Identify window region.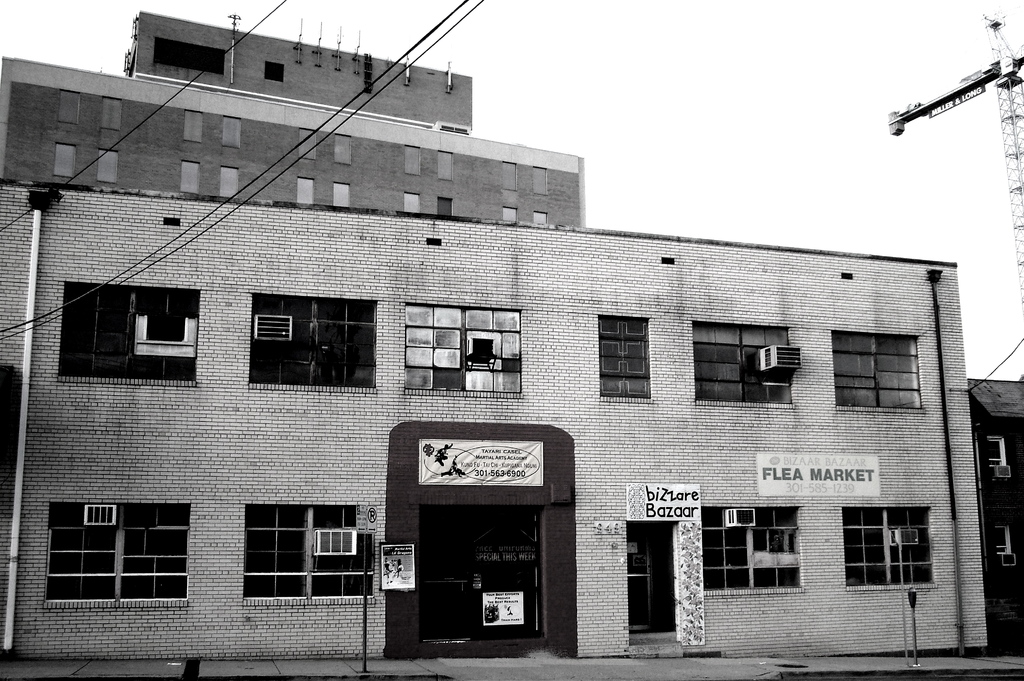
Region: box=[404, 303, 522, 393].
